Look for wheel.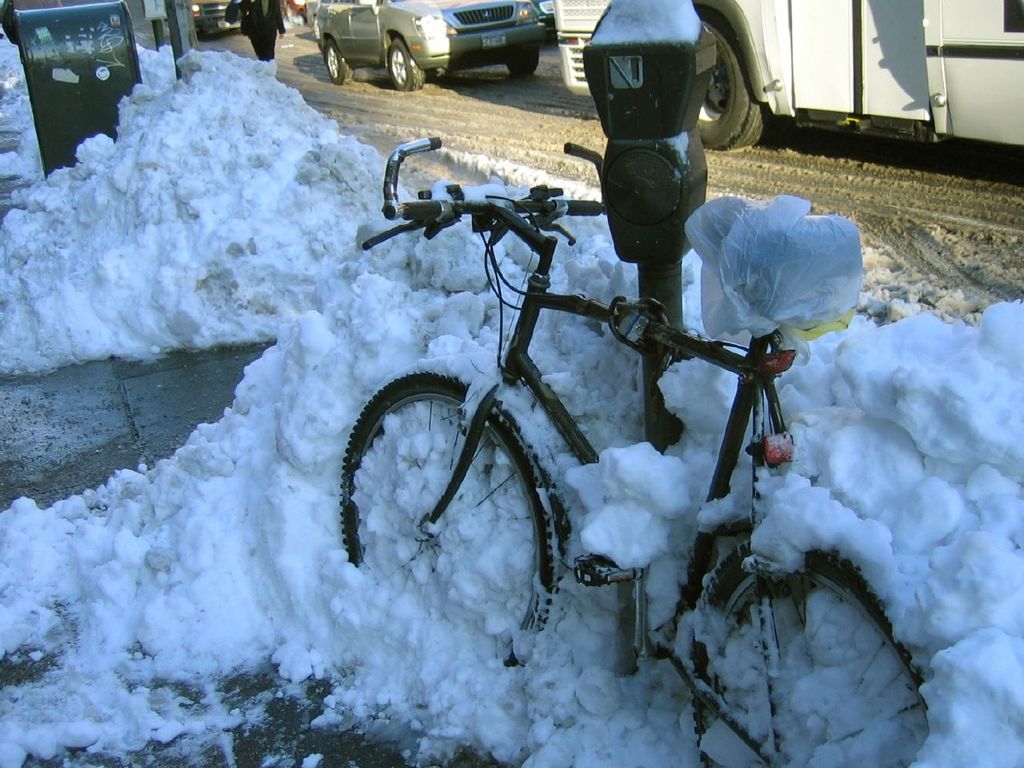
Found: l=506, t=53, r=537, b=74.
